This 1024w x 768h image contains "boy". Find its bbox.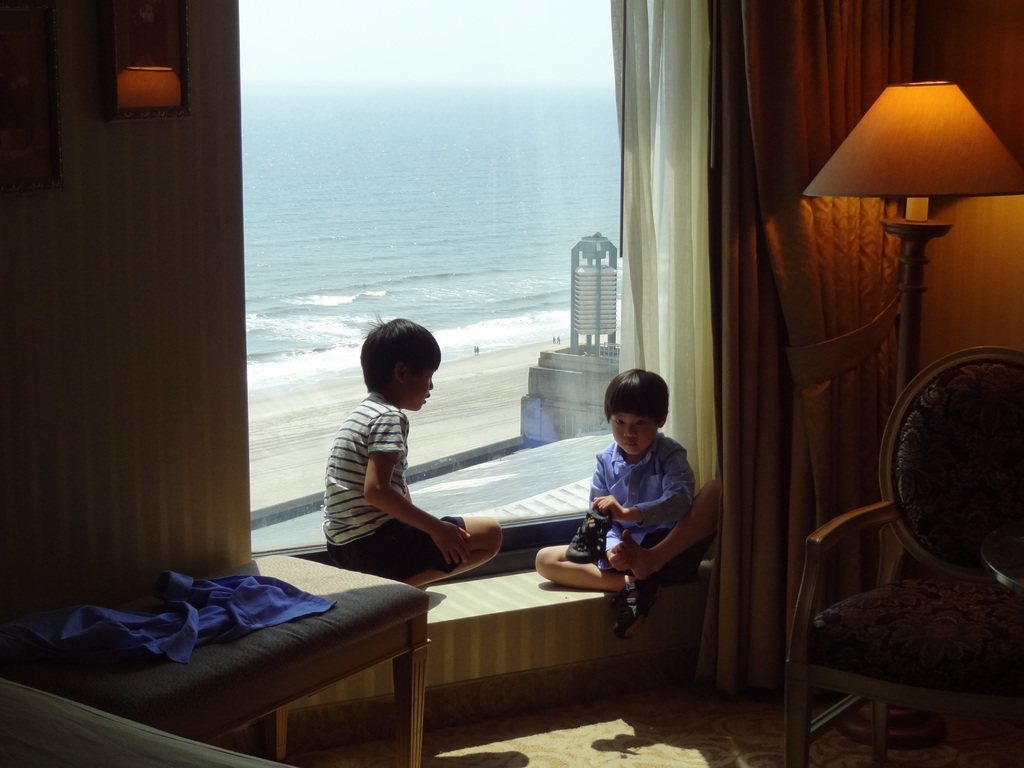
region(304, 314, 505, 605).
